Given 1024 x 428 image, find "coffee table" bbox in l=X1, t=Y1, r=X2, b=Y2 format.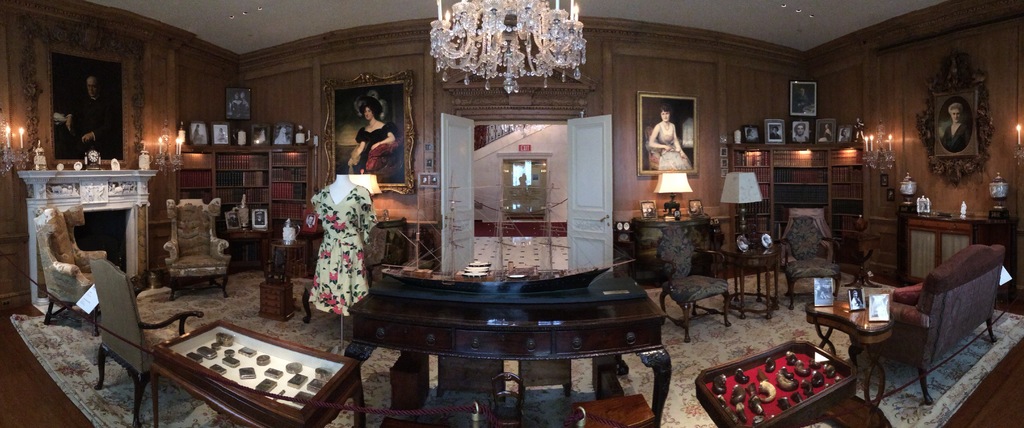
l=145, t=324, r=364, b=427.
